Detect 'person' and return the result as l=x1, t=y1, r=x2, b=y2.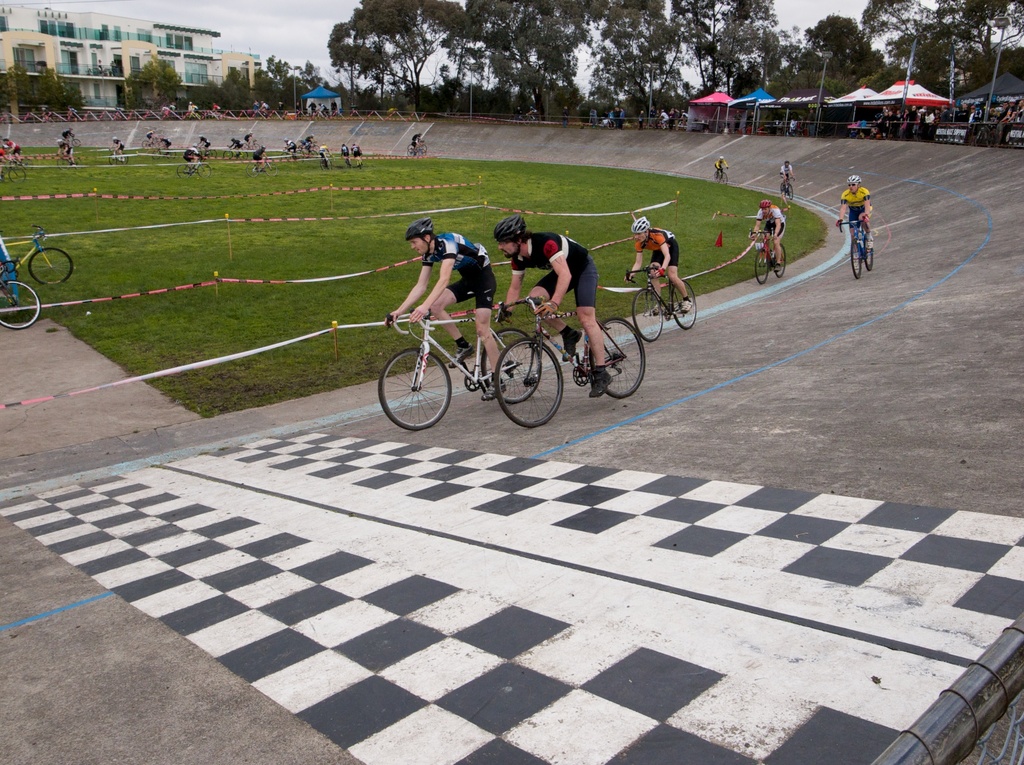
l=383, t=219, r=495, b=398.
